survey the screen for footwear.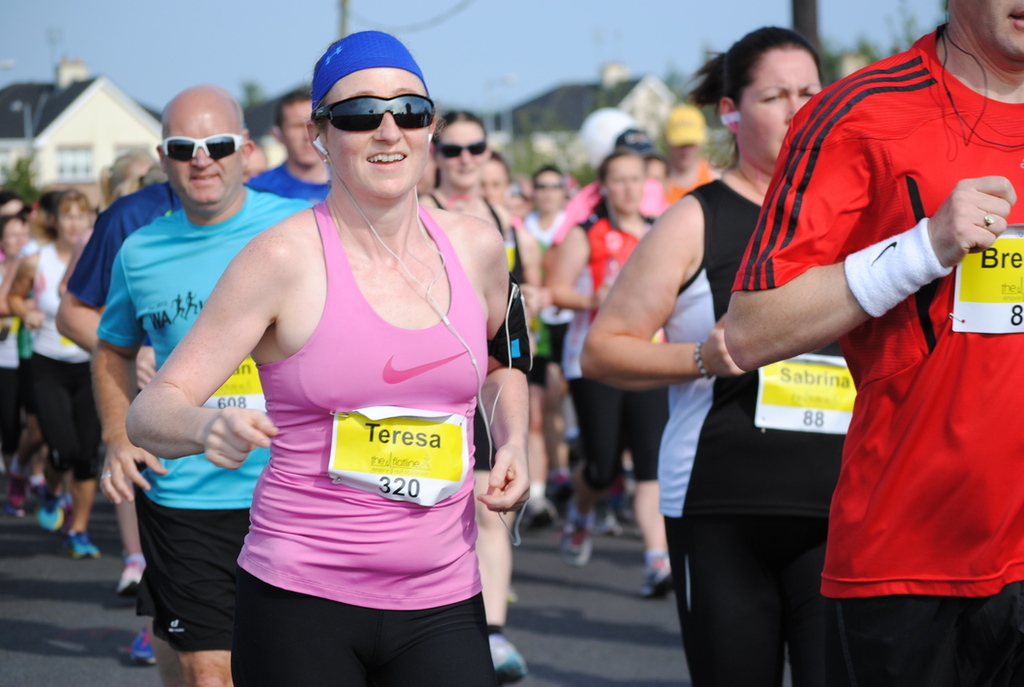
Survey found: pyautogui.locateOnScreen(116, 553, 144, 595).
